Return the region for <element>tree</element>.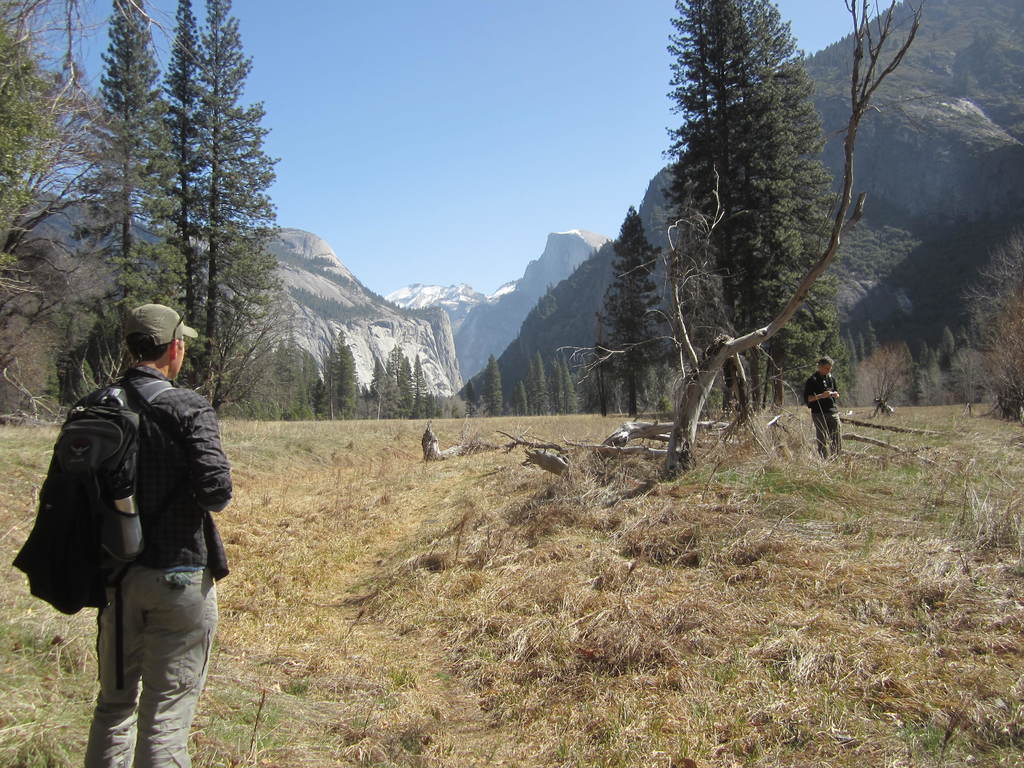
[188, 0, 285, 428].
